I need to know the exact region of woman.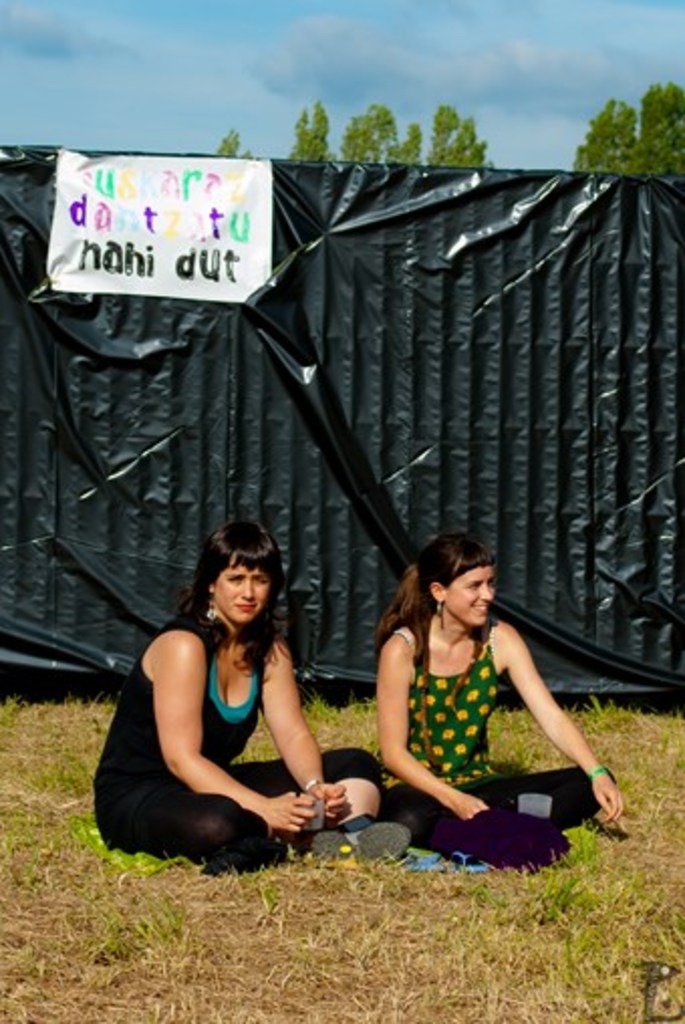
Region: Rect(119, 512, 345, 867).
